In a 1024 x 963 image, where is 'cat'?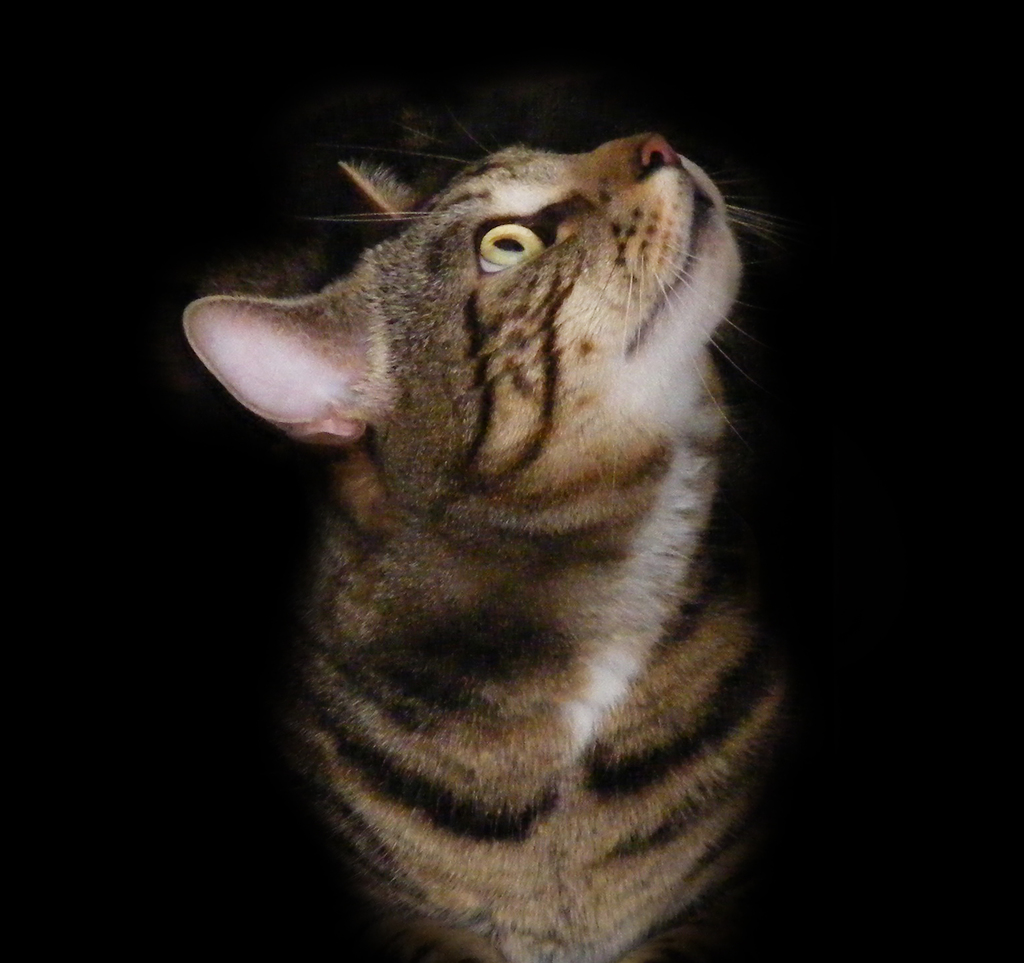
x1=186, y1=98, x2=815, y2=962.
